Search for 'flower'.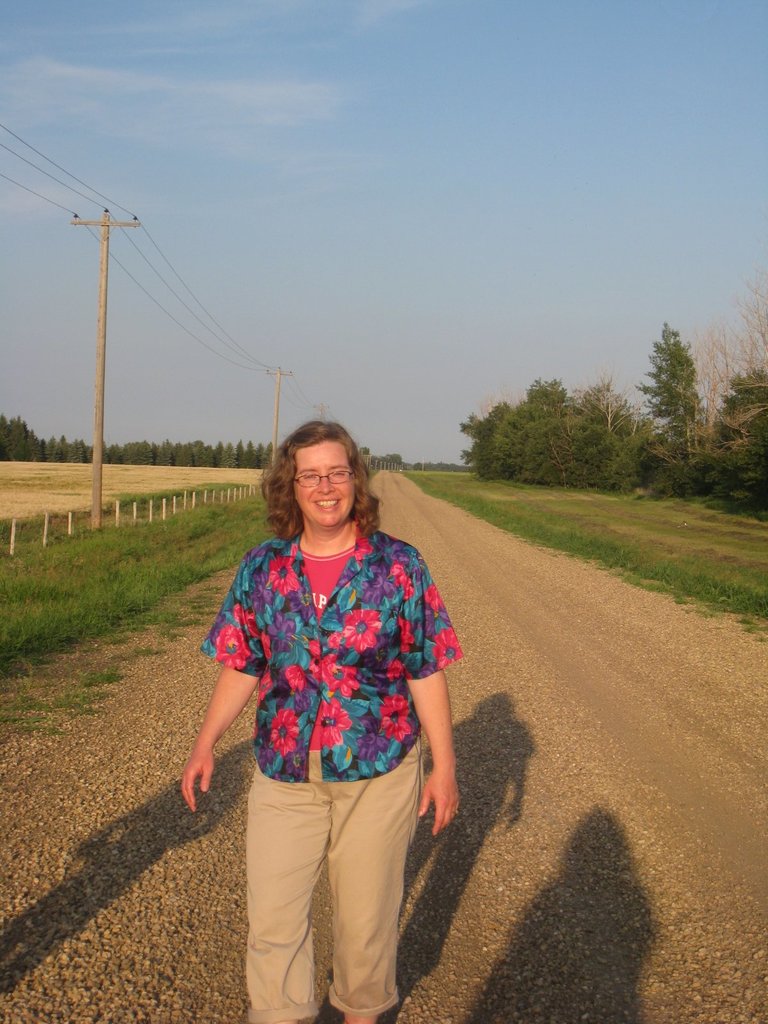
Found at <region>385, 653, 403, 684</region>.
